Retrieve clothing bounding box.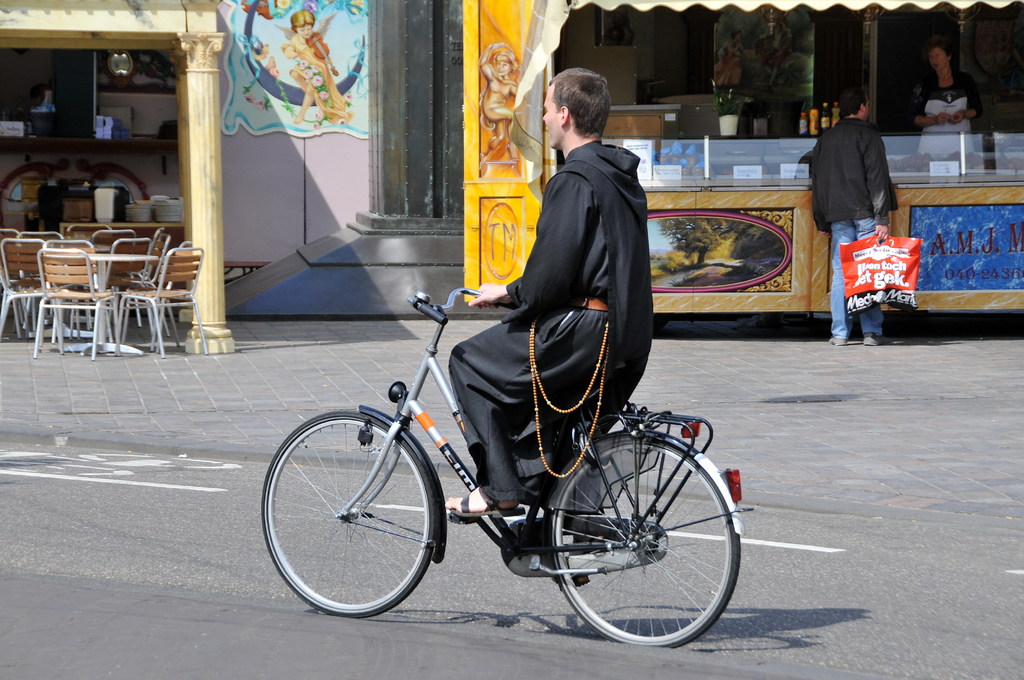
Bounding box: x1=451, y1=131, x2=685, y2=516.
